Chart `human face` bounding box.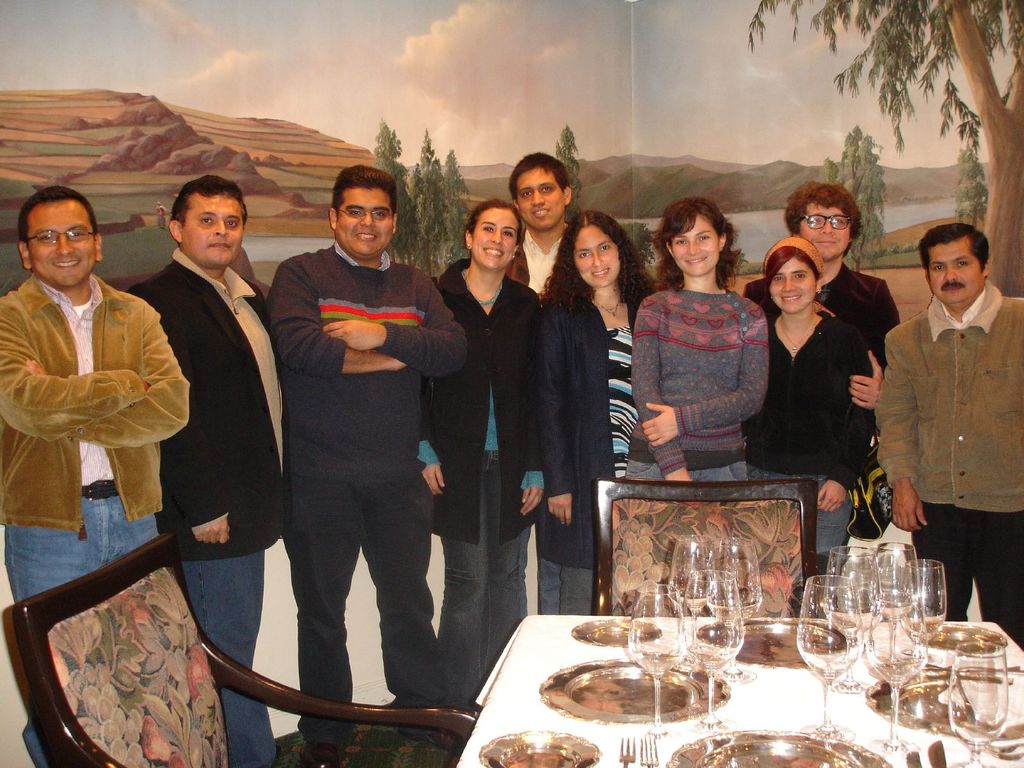
Charted: (333, 186, 392, 252).
